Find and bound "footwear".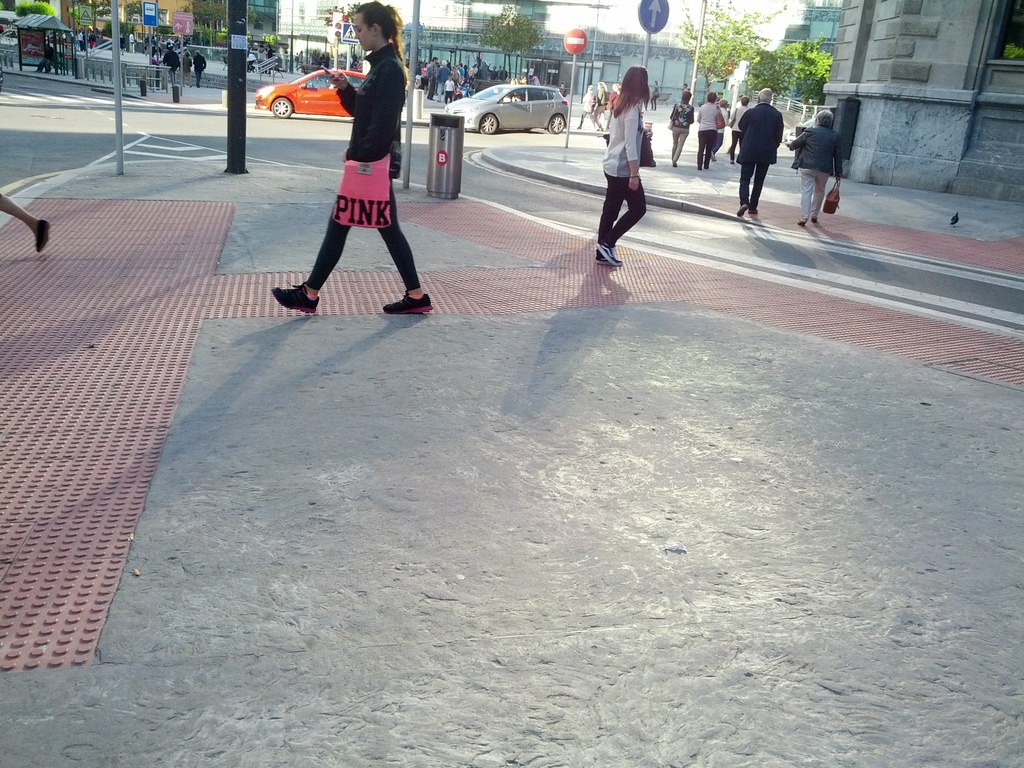
Bound: rect(596, 252, 614, 268).
